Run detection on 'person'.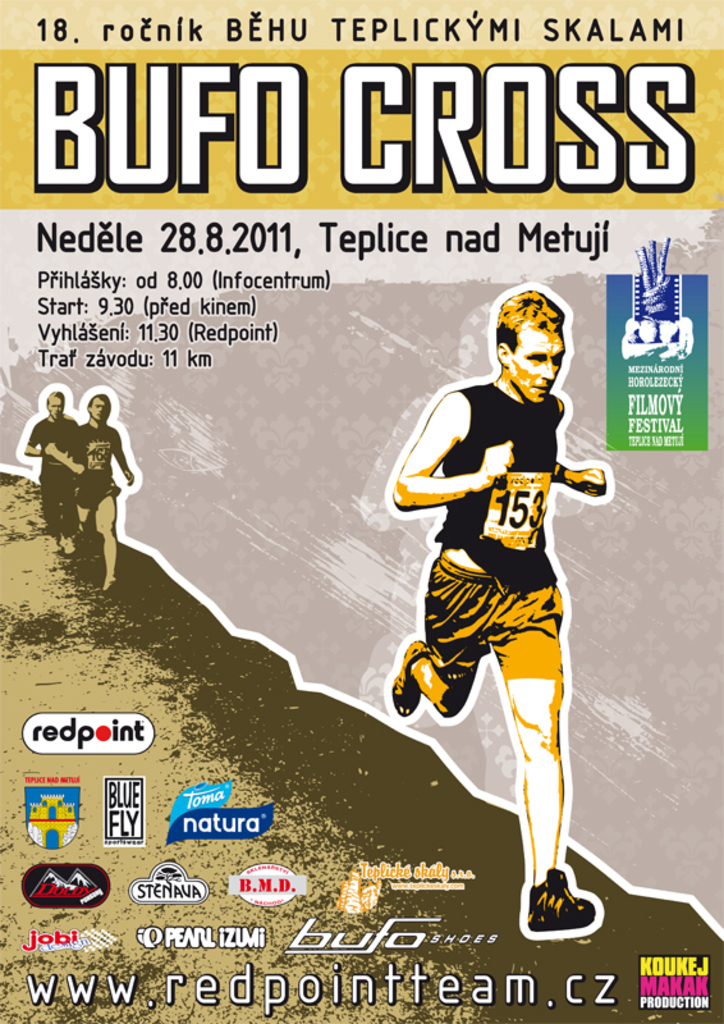
Result: <box>73,392,145,586</box>.
